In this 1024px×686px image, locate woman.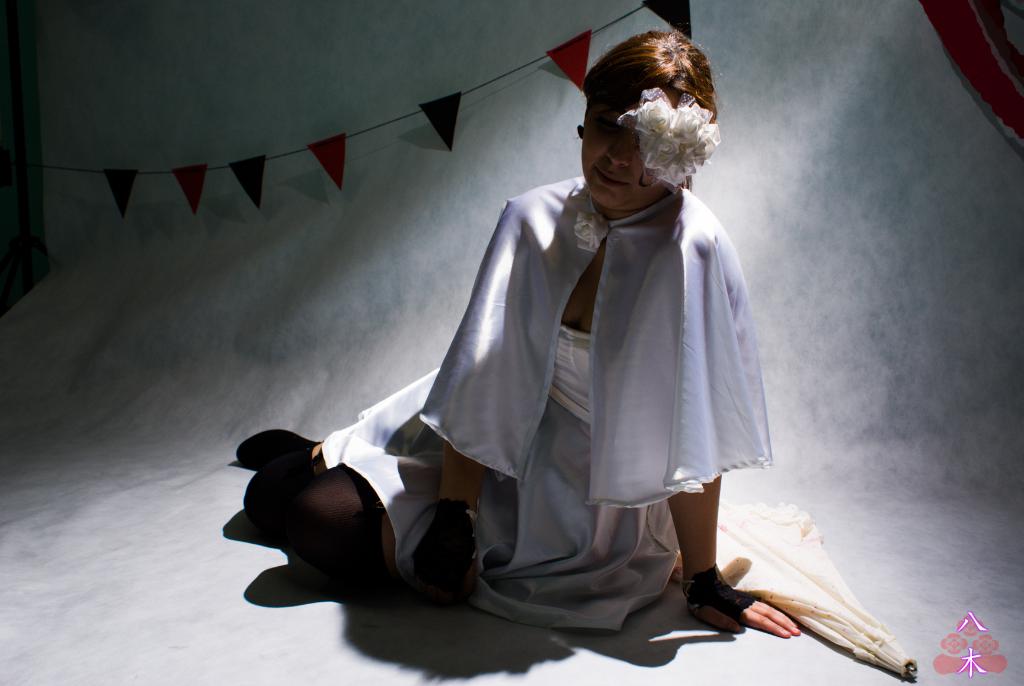
Bounding box: [left=266, top=70, right=810, bottom=646].
